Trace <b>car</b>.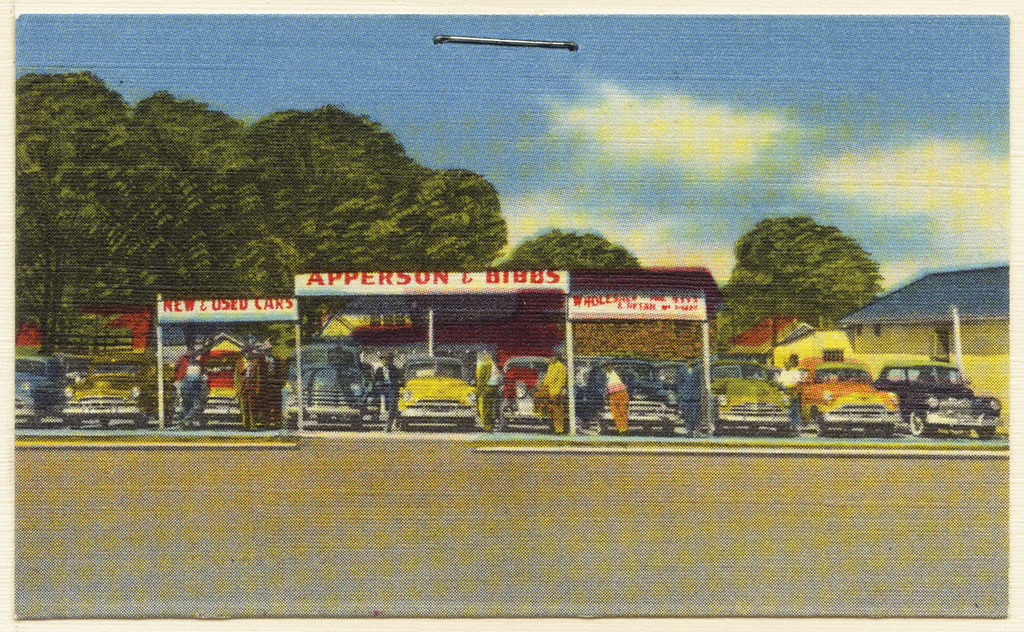
Traced to [572,354,681,427].
